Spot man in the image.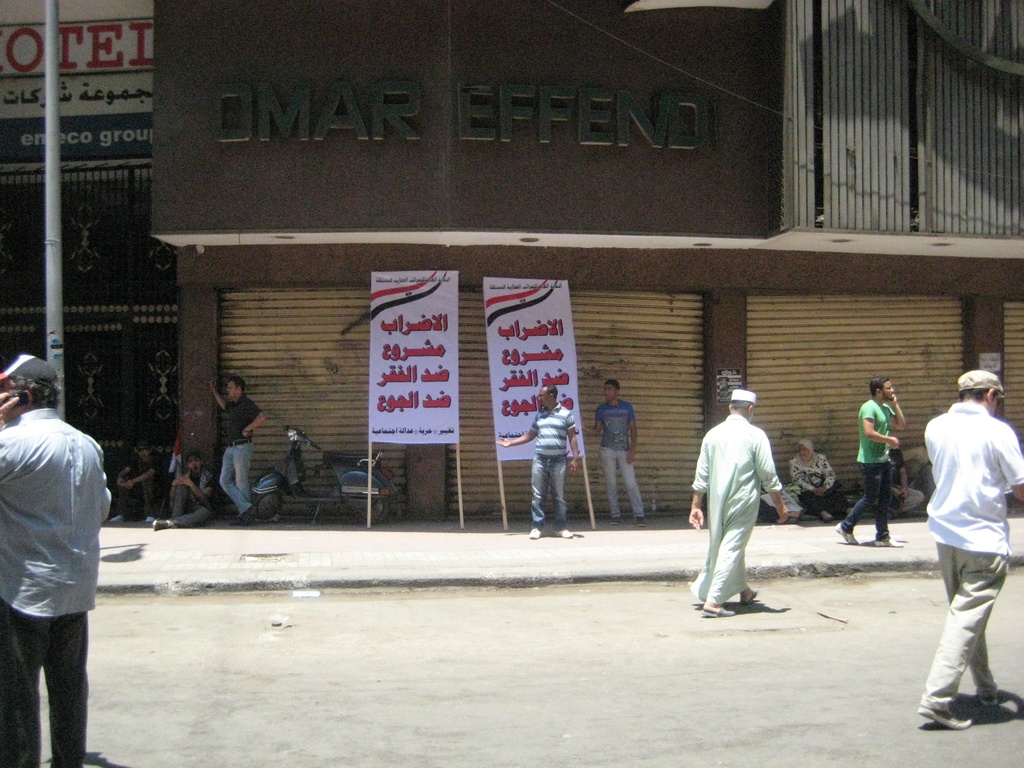
man found at x1=915 y1=368 x2=1021 y2=732.
